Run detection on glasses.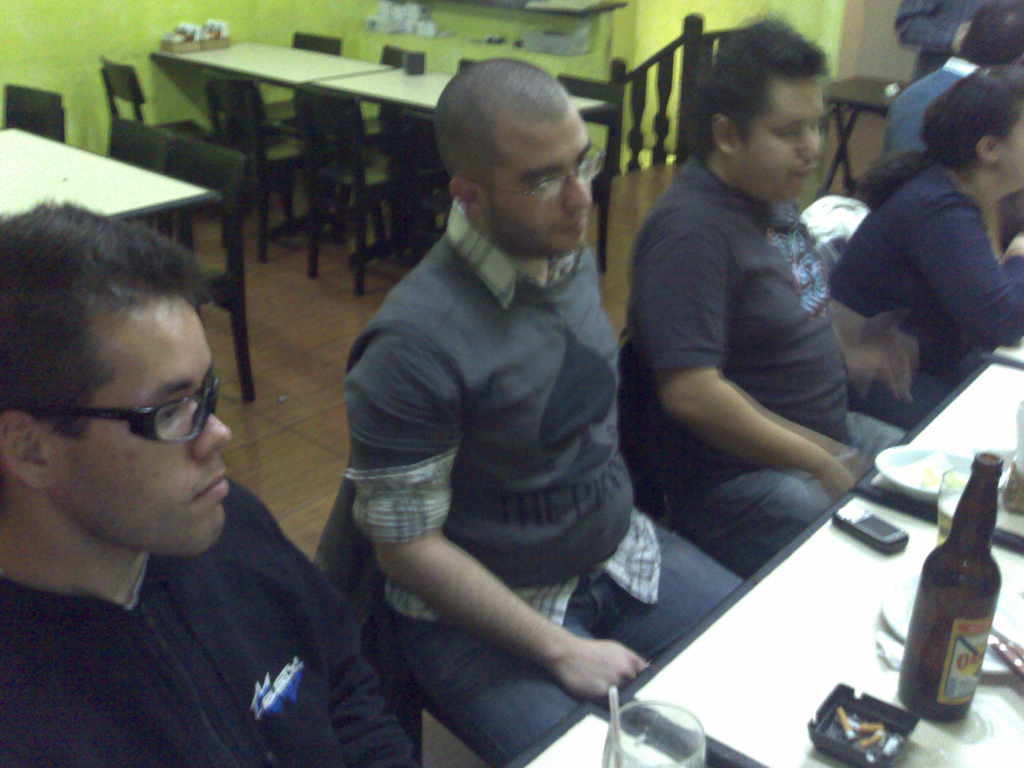
Result: <bbox>468, 139, 609, 206</bbox>.
